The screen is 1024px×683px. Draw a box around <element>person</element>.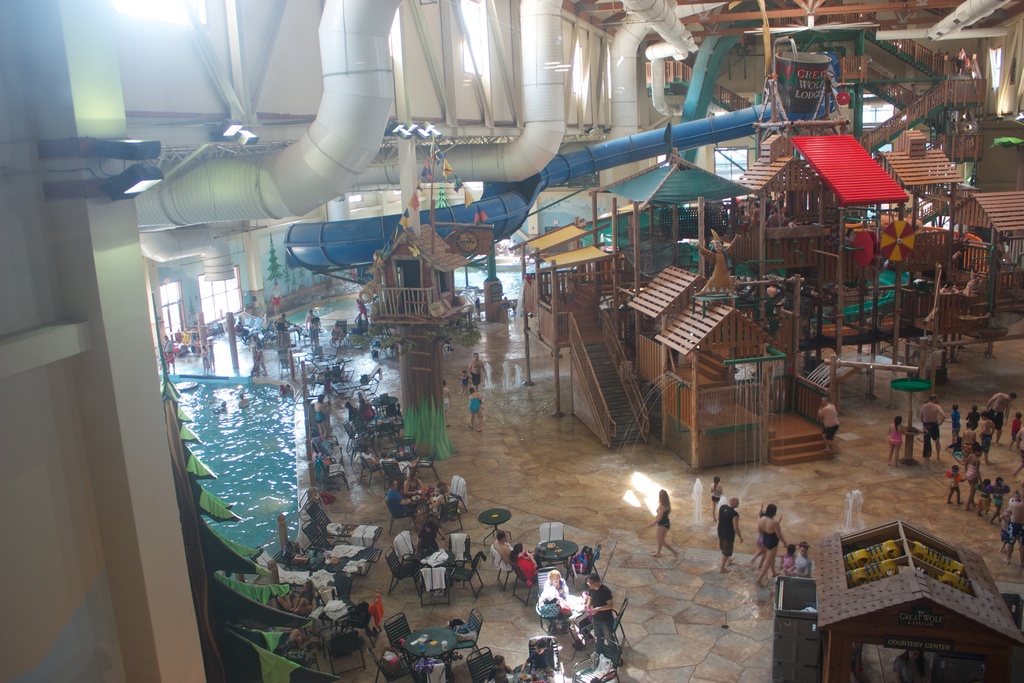
left=272, top=311, right=297, bottom=345.
